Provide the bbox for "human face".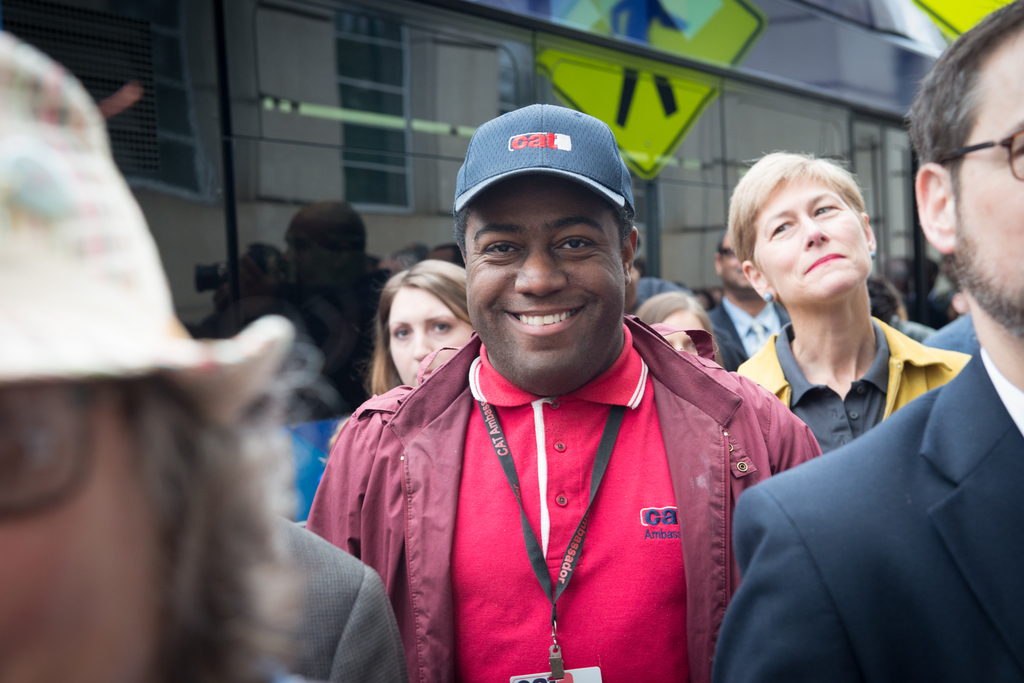
Rect(950, 28, 1023, 330).
